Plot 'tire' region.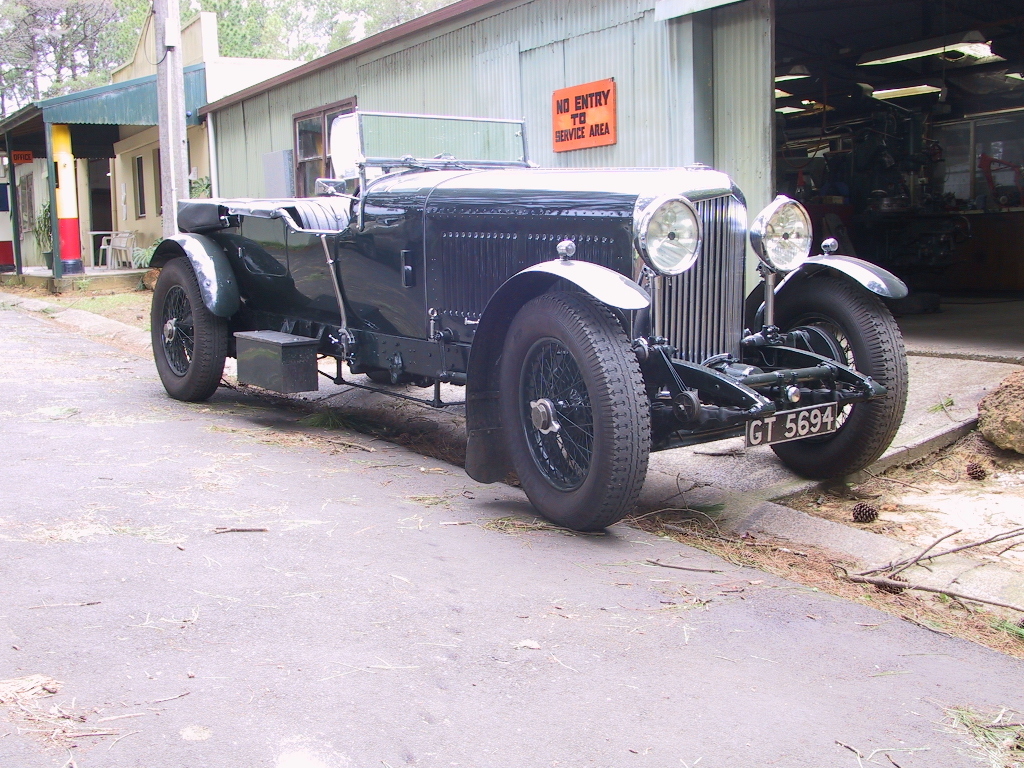
Plotted at box=[754, 270, 905, 480].
